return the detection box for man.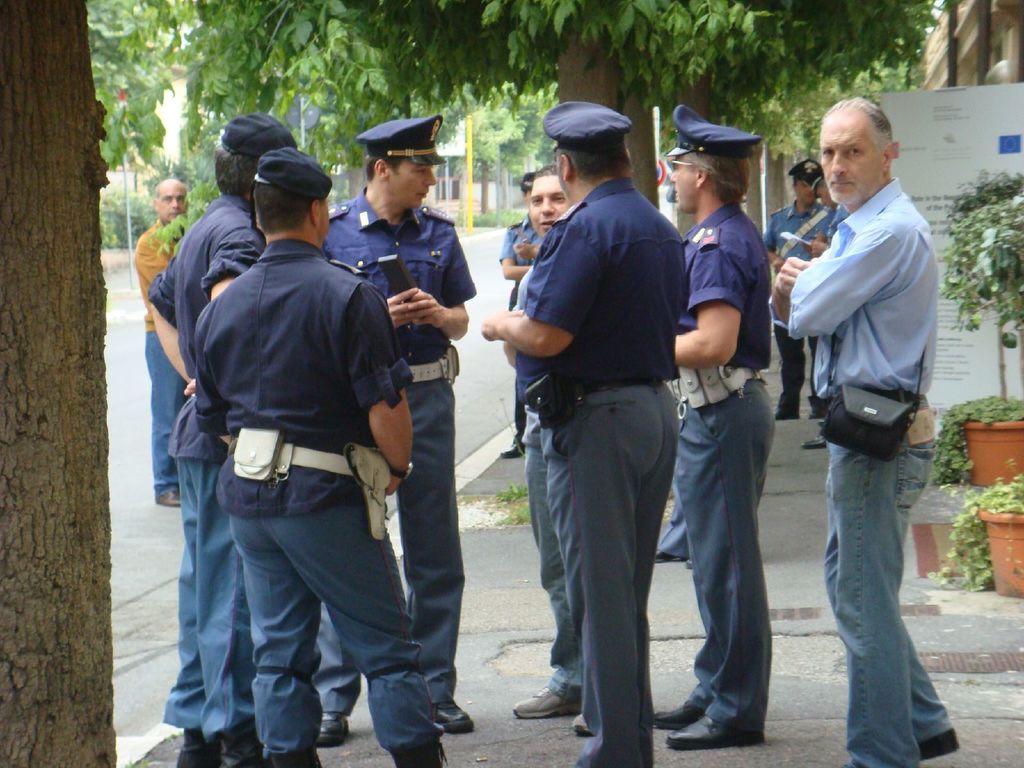
764:157:830:423.
